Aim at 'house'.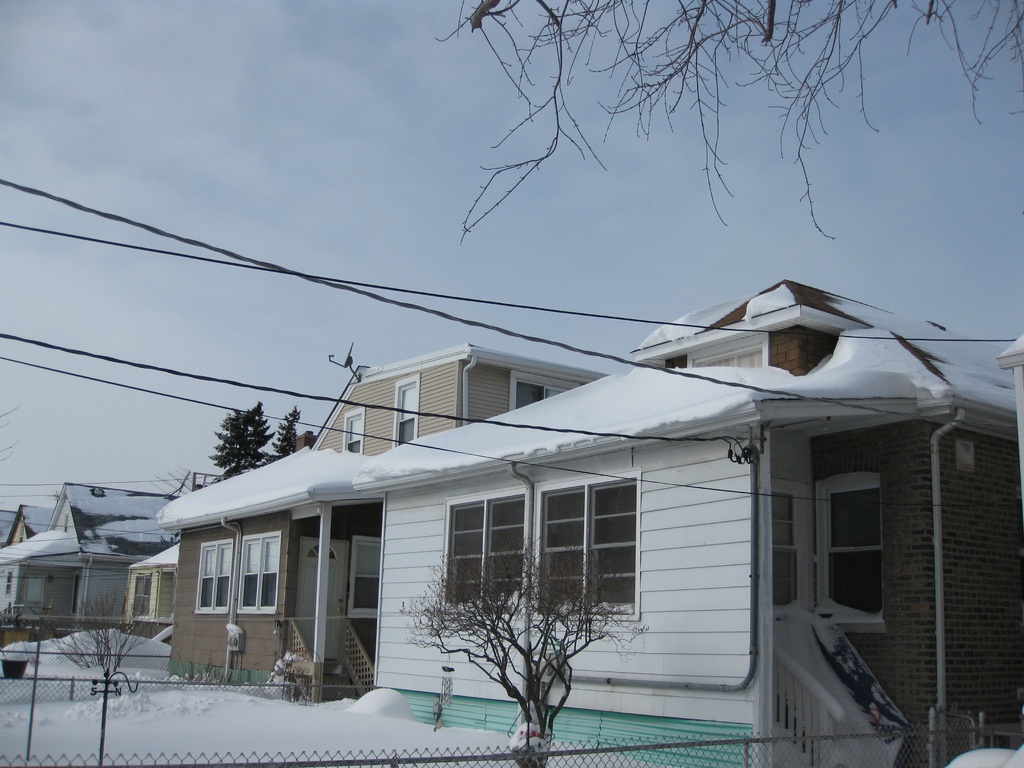
Aimed at 0/506/17/537.
